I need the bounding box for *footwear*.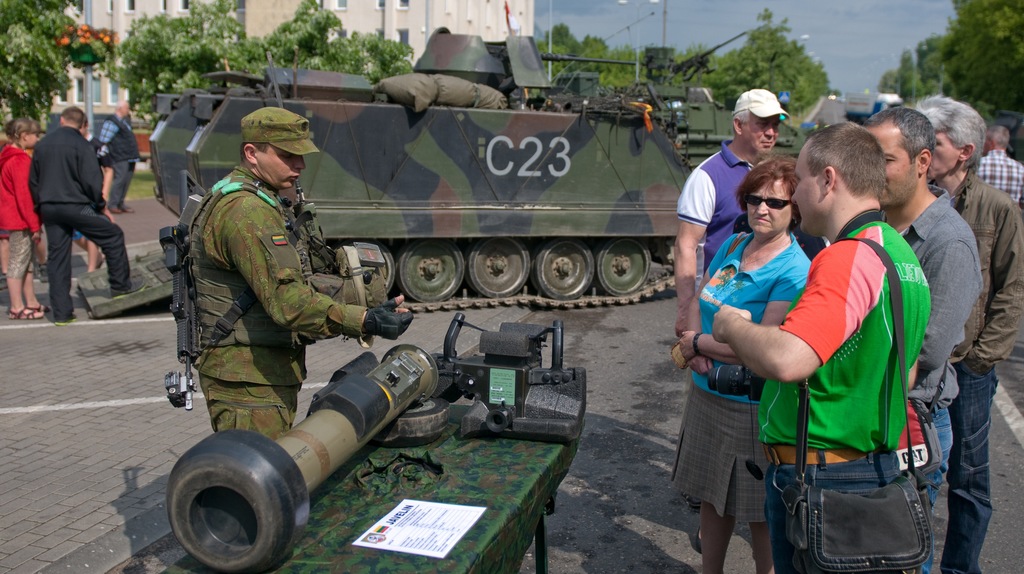
Here it is: (left=6, top=306, right=32, bottom=324).
